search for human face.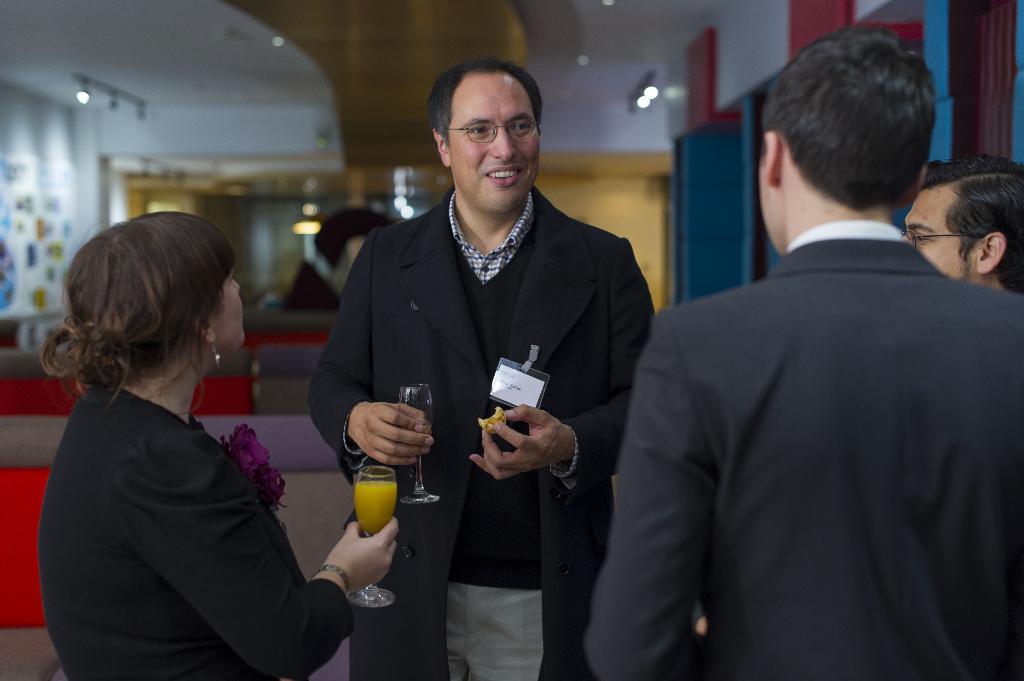
Found at box(905, 188, 980, 279).
